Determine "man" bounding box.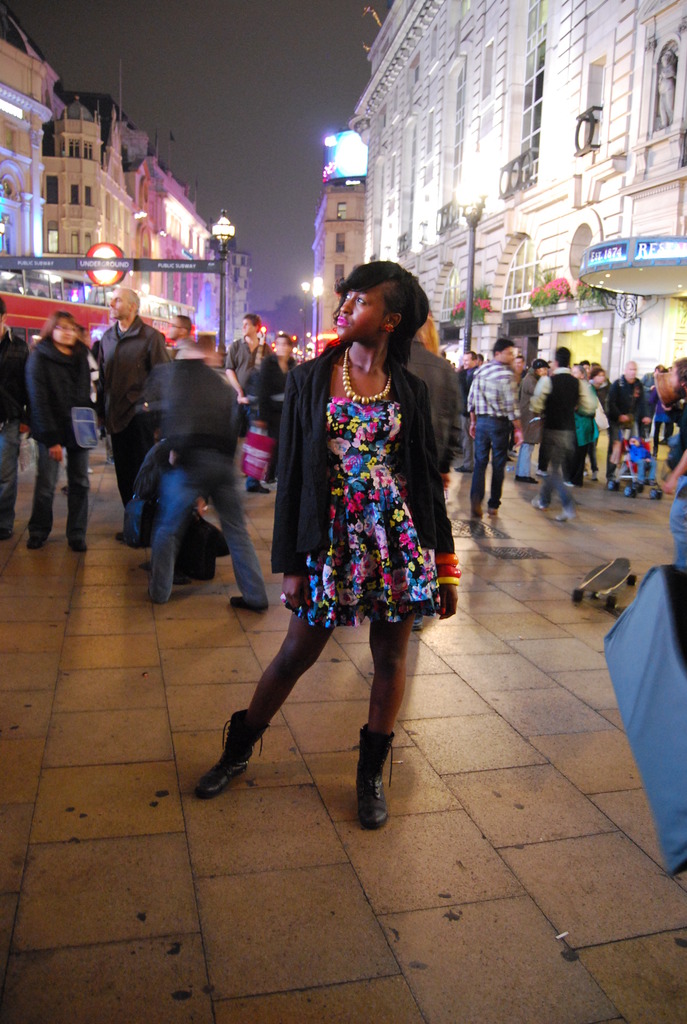
Determined: [left=0, top=297, right=32, bottom=543].
